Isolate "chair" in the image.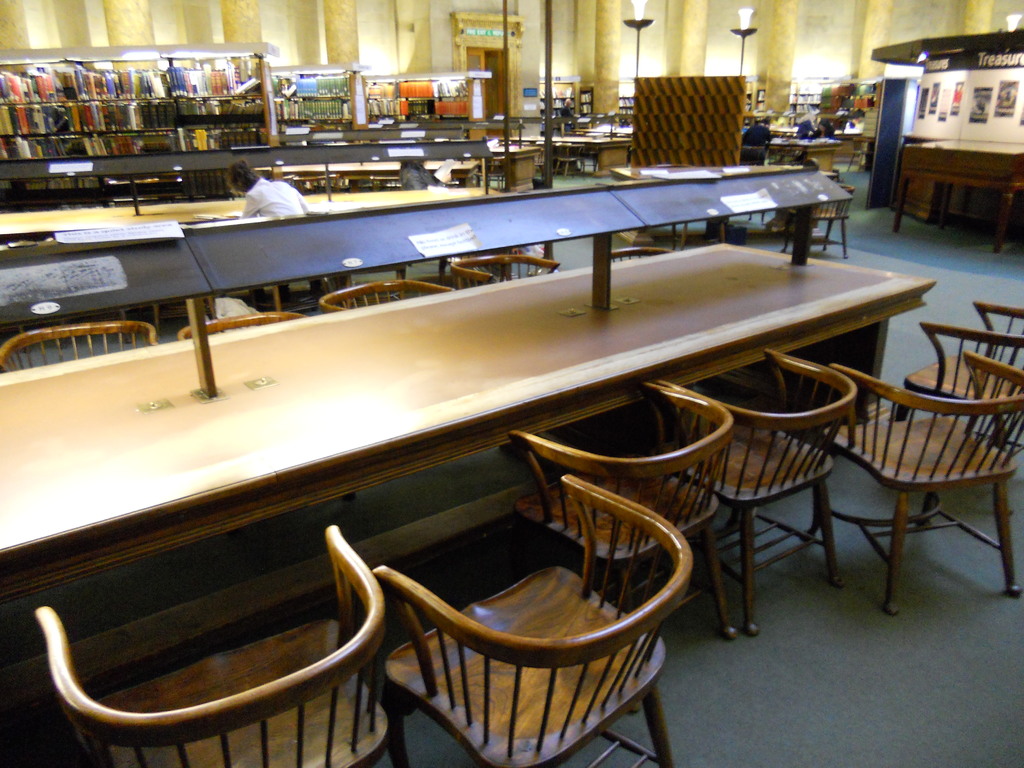
Isolated region: (left=780, top=181, right=849, bottom=257).
